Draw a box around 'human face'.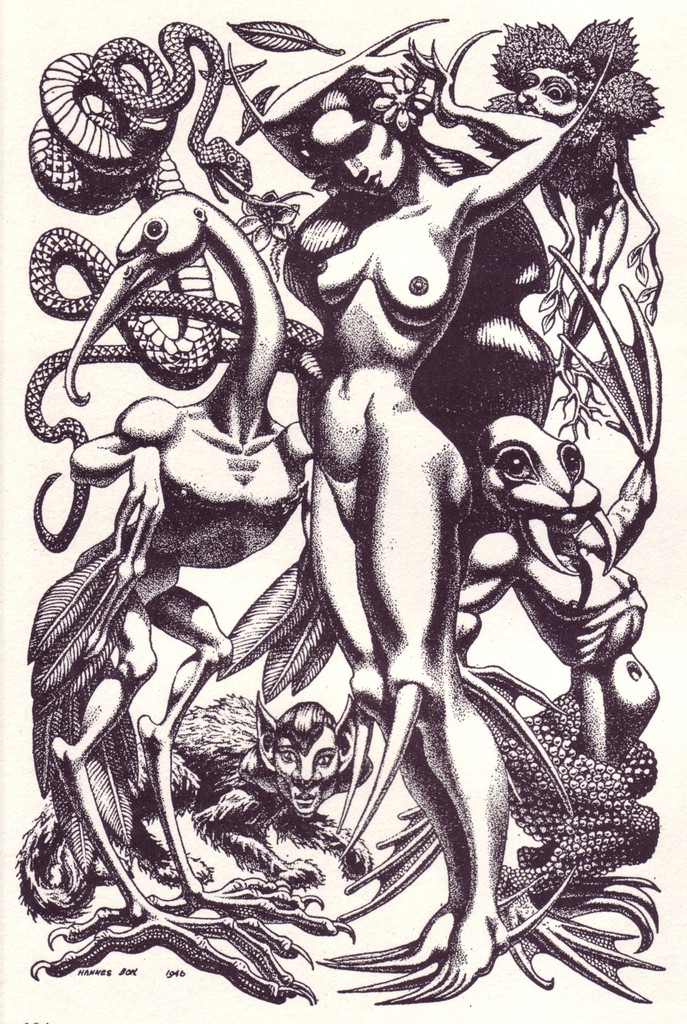
<region>308, 116, 400, 189</region>.
